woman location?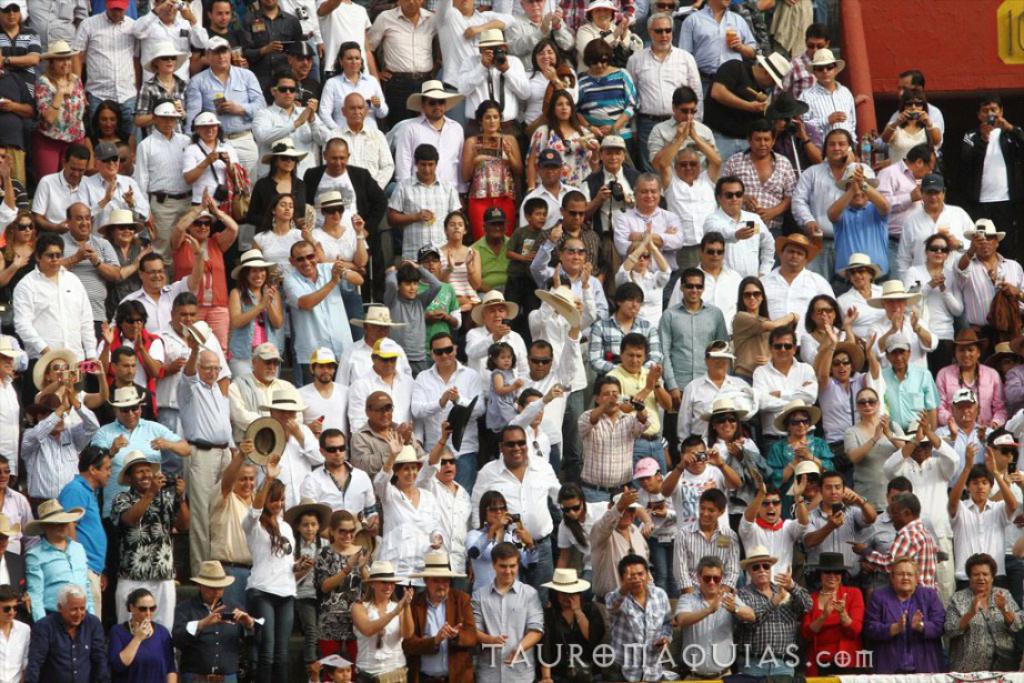
l=311, t=503, r=378, b=659
